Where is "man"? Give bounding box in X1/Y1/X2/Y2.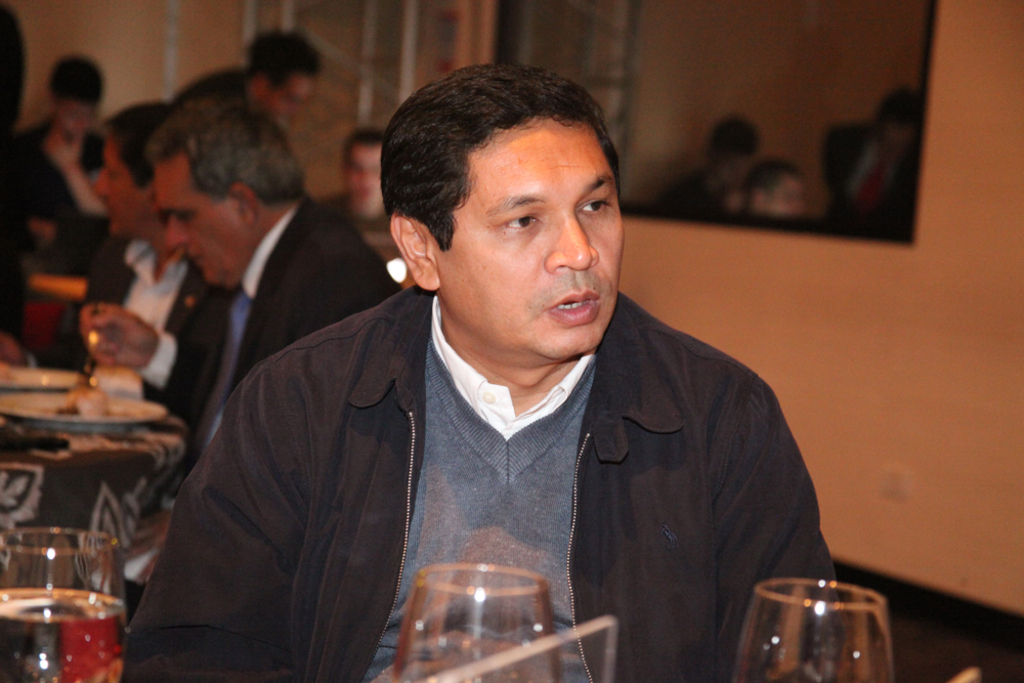
323/120/413/269.
